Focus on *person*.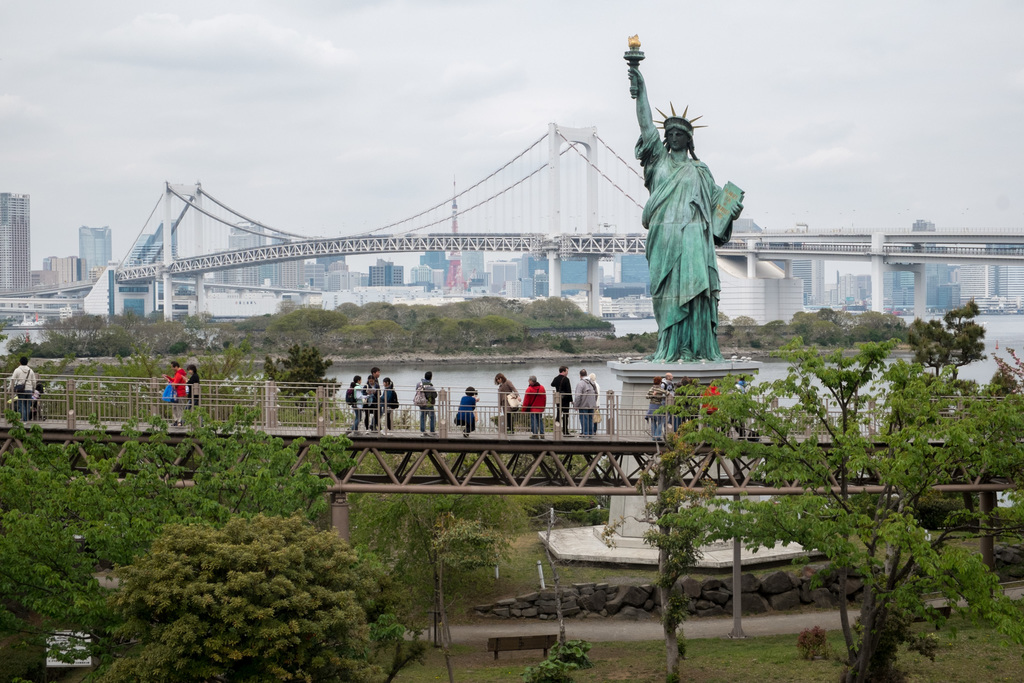
Focused at <bbox>646, 88, 748, 373</bbox>.
